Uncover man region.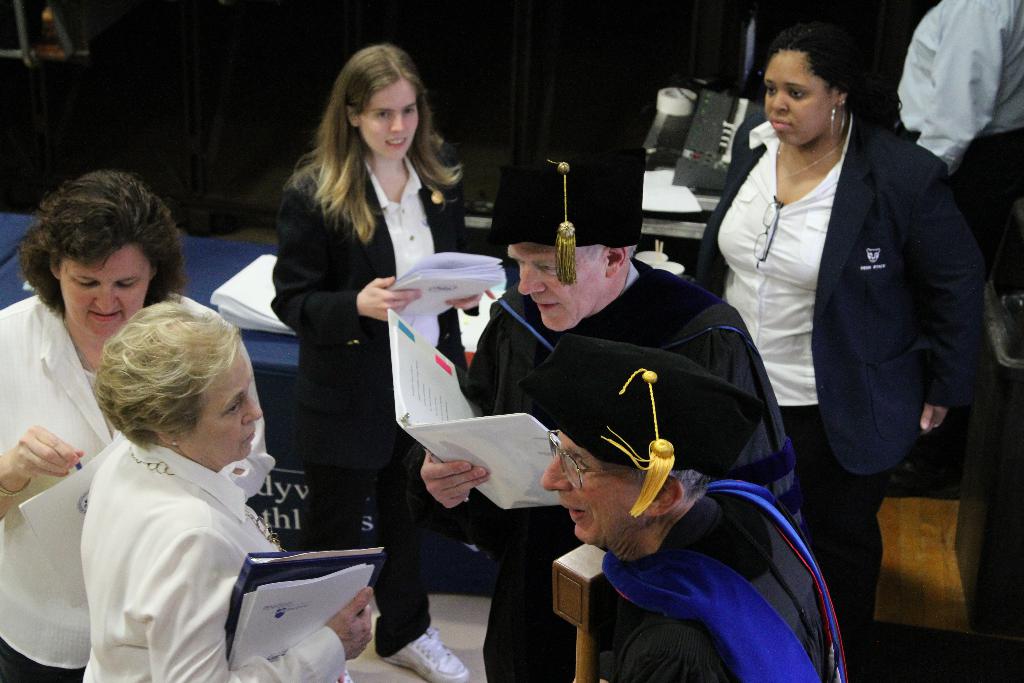
Uncovered: locate(420, 147, 808, 682).
